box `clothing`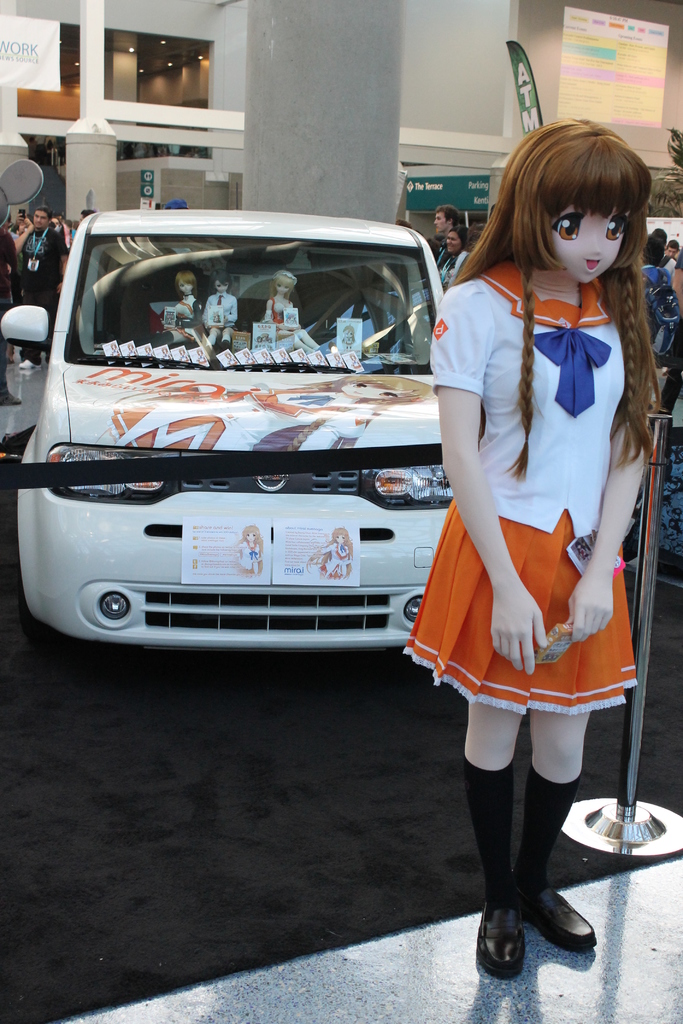
[668,252,682,420]
